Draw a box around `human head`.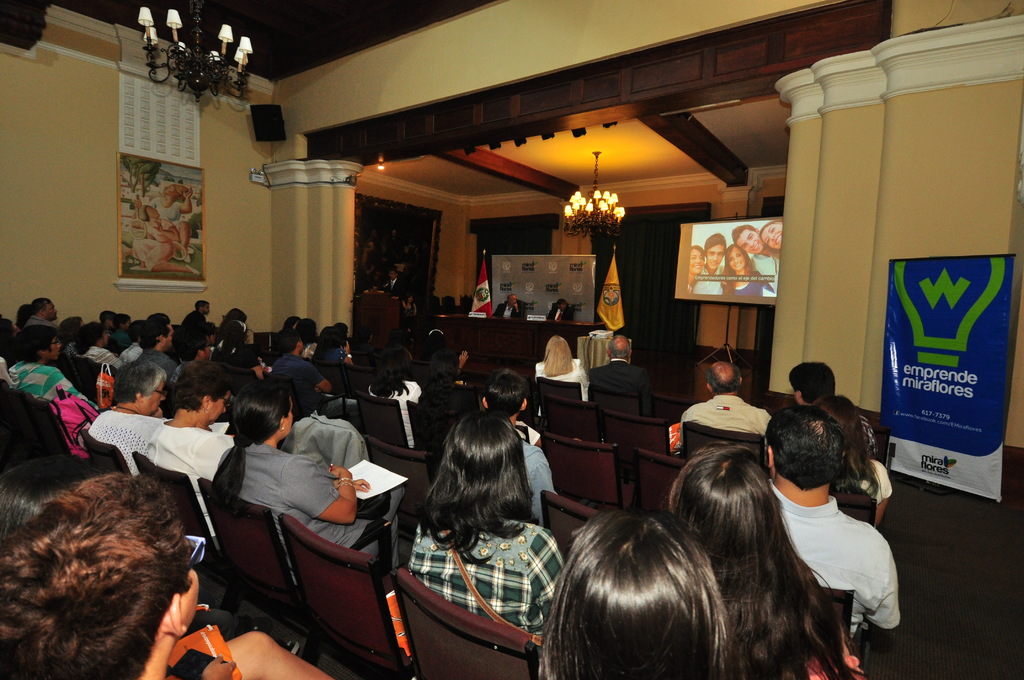
(left=141, top=313, right=175, bottom=355).
